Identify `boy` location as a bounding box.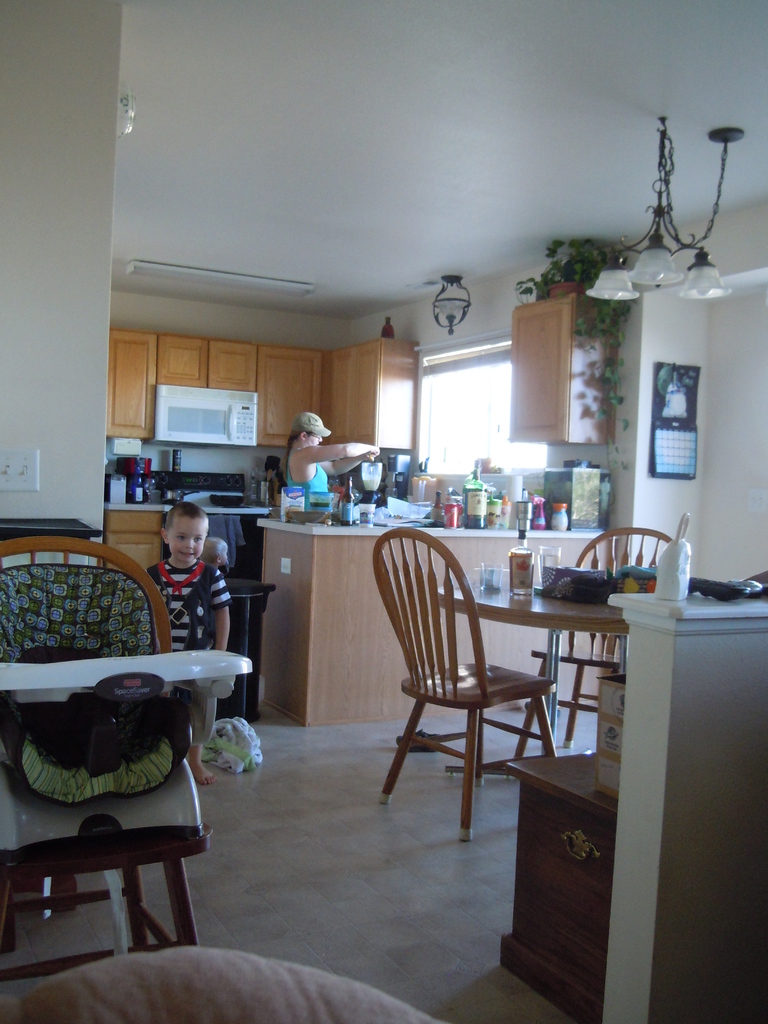
198/535/228/570.
